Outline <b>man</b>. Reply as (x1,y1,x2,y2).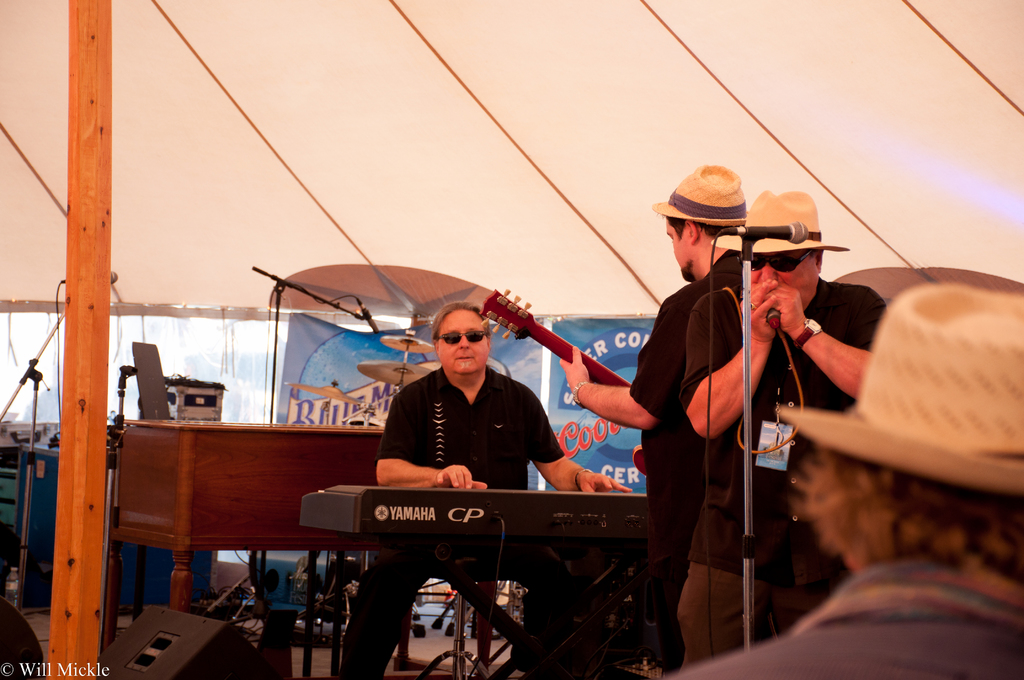
(679,186,890,670).
